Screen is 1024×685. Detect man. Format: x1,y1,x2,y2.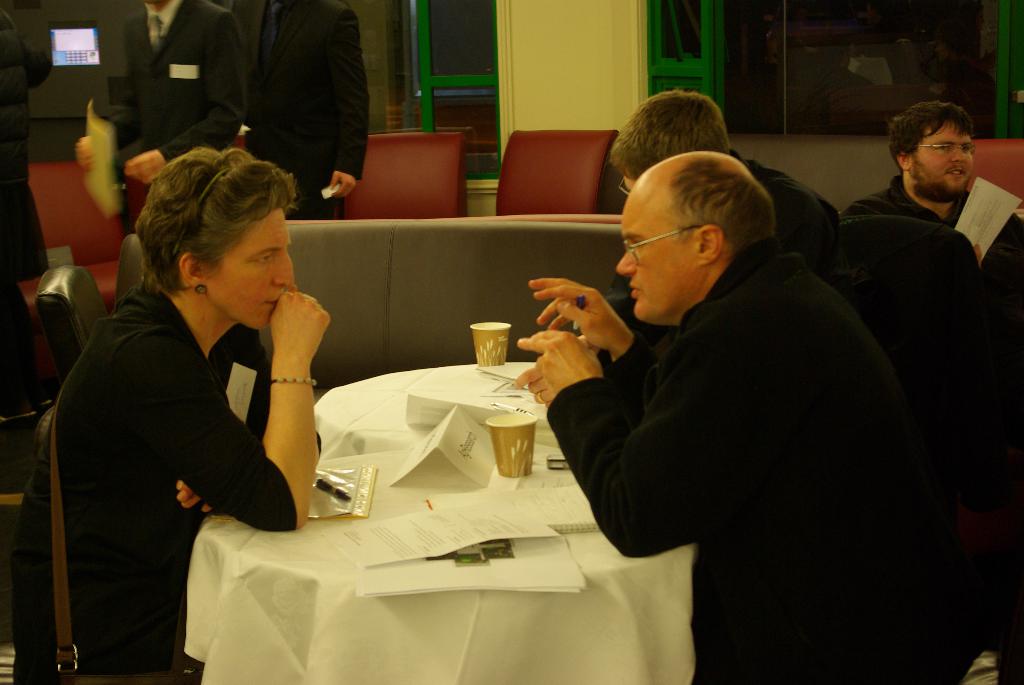
607,96,842,231.
